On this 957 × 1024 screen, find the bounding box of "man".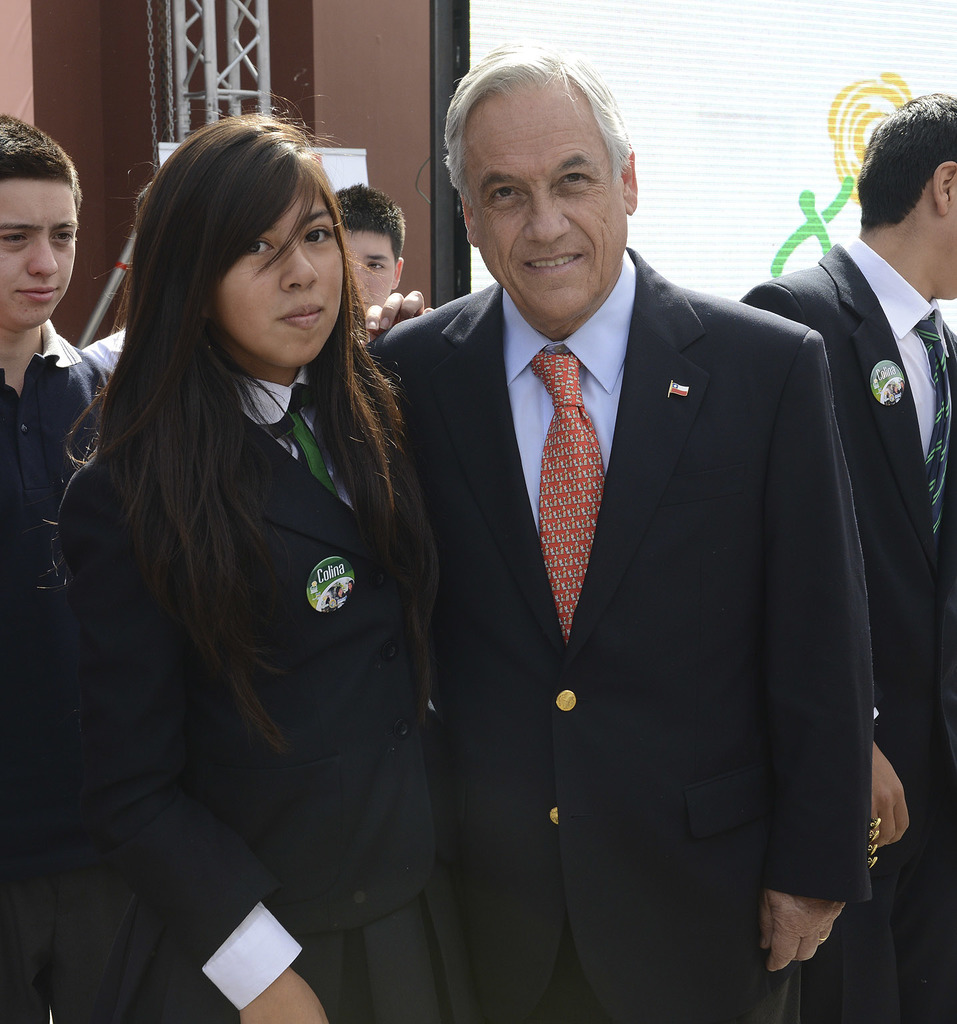
Bounding box: <bbox>340, 179, 407, 323</bbox>.
